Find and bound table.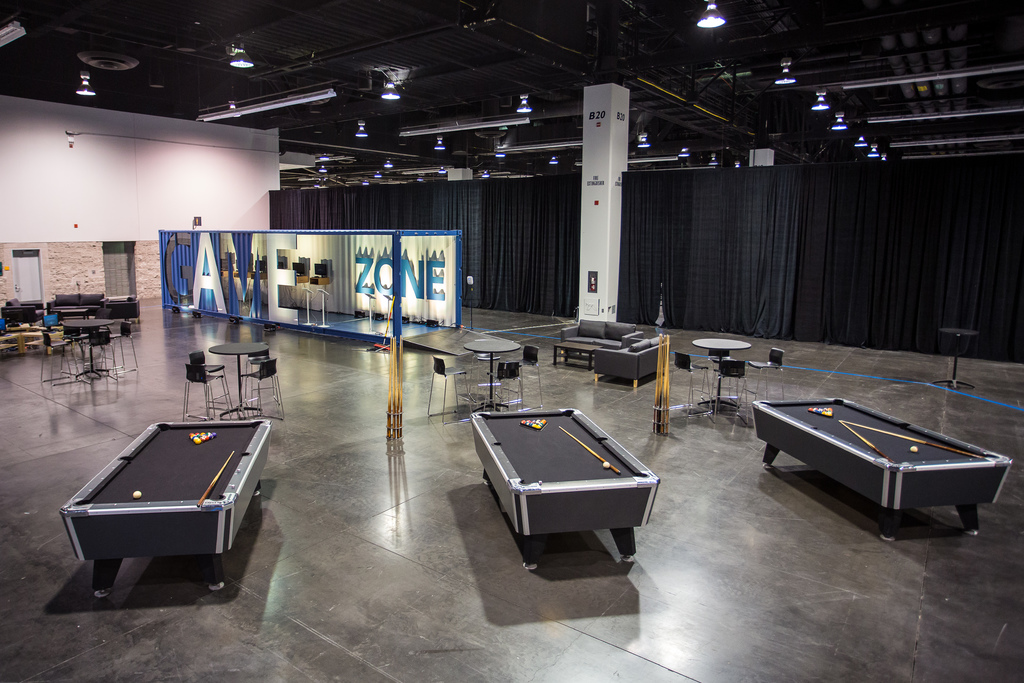
Bound: [746, 396, 1011, 538].
